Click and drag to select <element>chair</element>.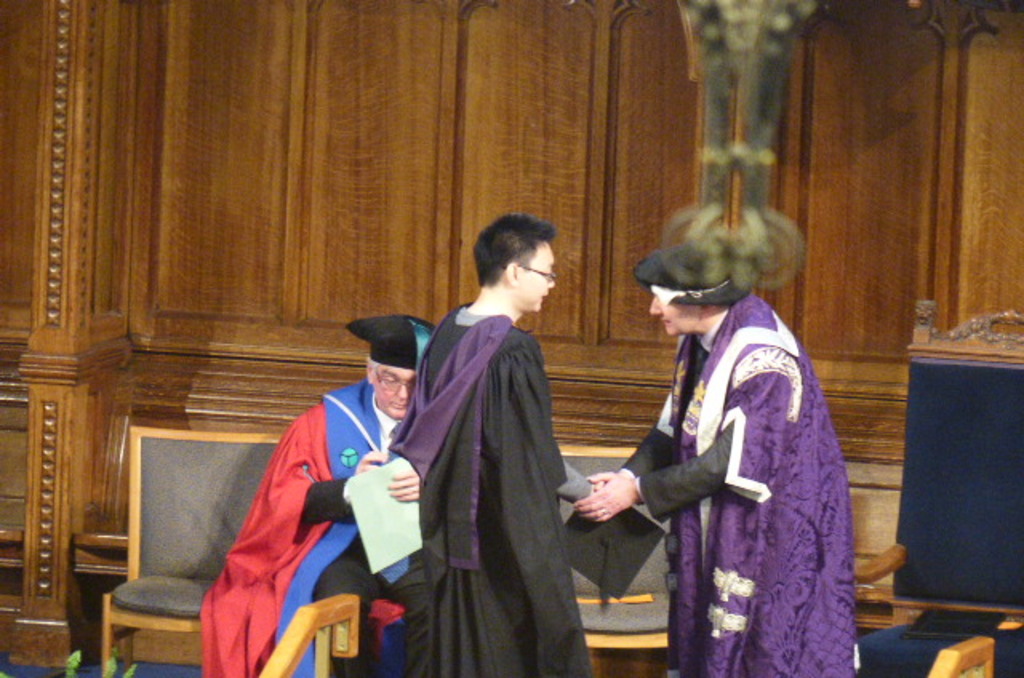
Selection: (558,435,677,641).
